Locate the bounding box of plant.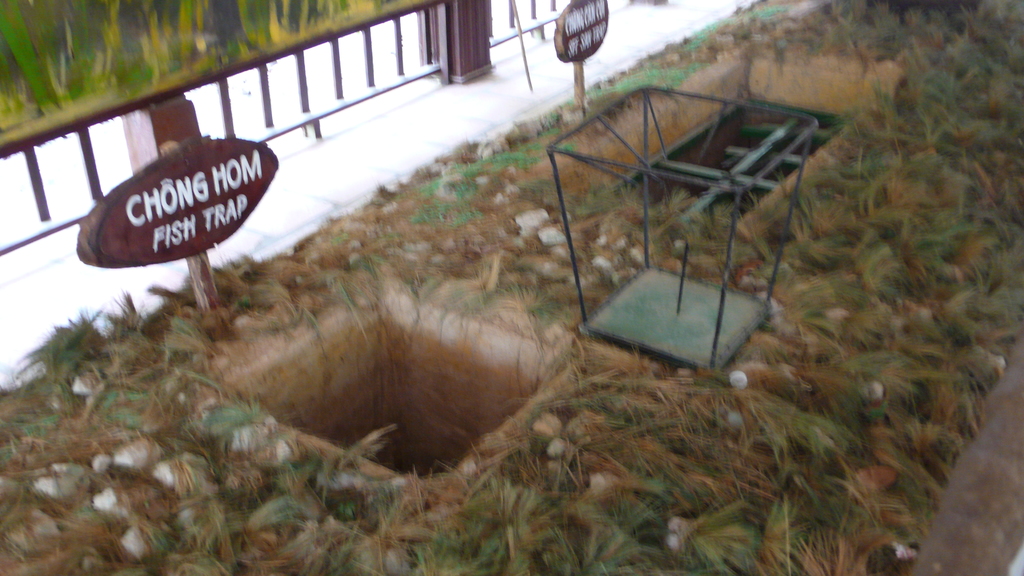
Bounding box: Rect(952, 331, 1007, 392).
